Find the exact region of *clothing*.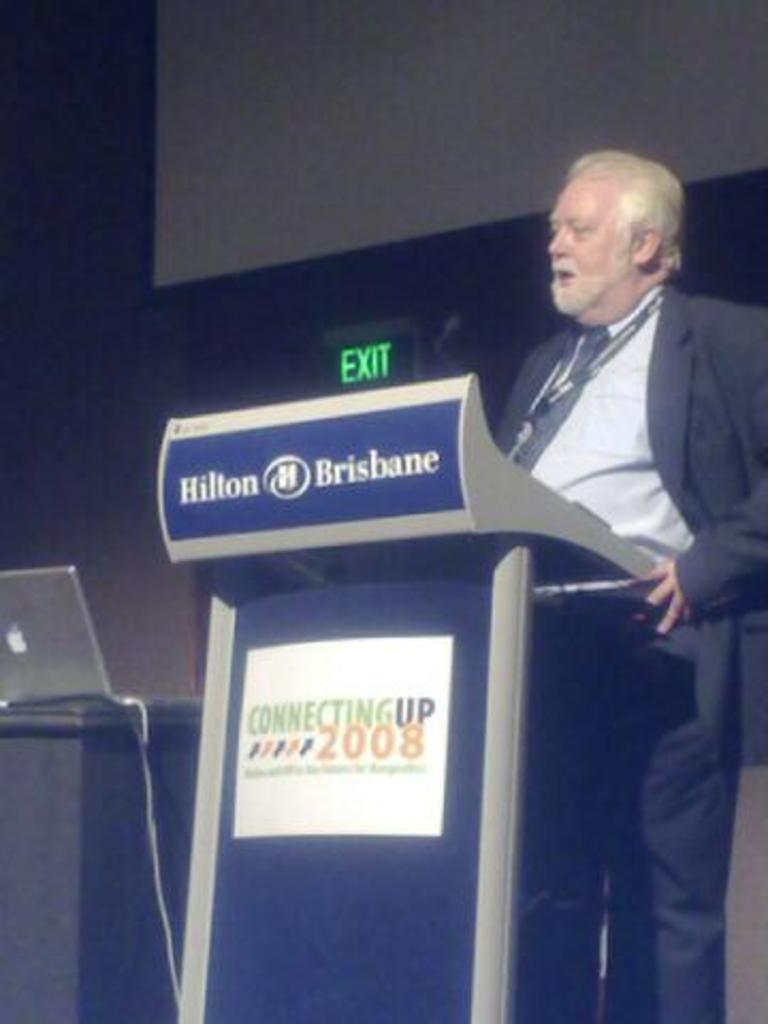
Exact region: x1=493 y1=277 x2=766 y2=1022.
